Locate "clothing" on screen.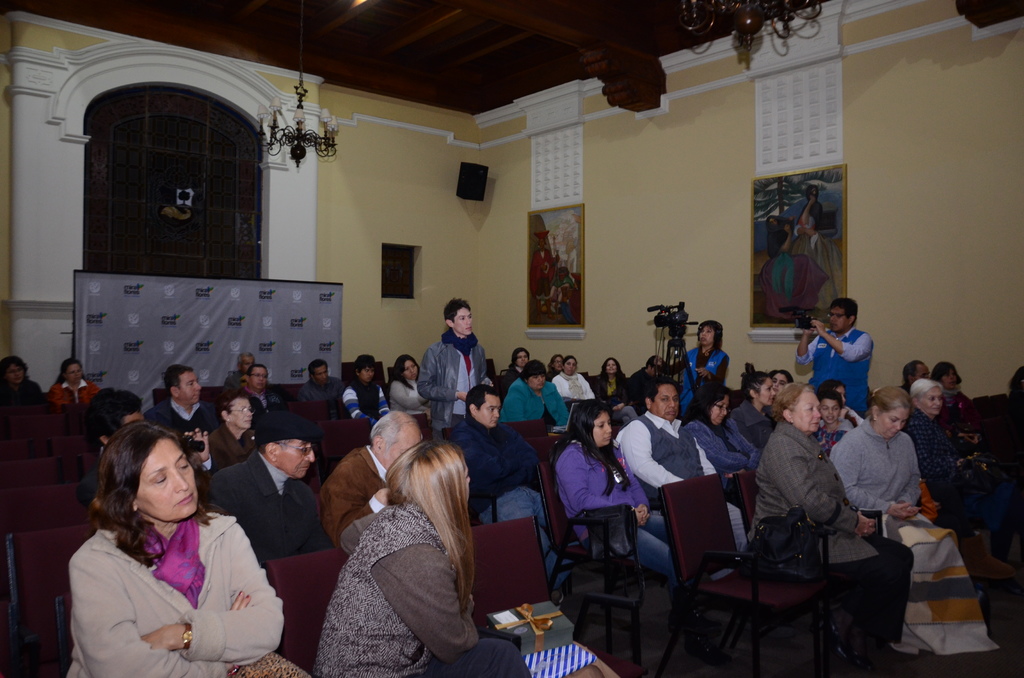
On screen at <box>206,451,333,558</box>.
